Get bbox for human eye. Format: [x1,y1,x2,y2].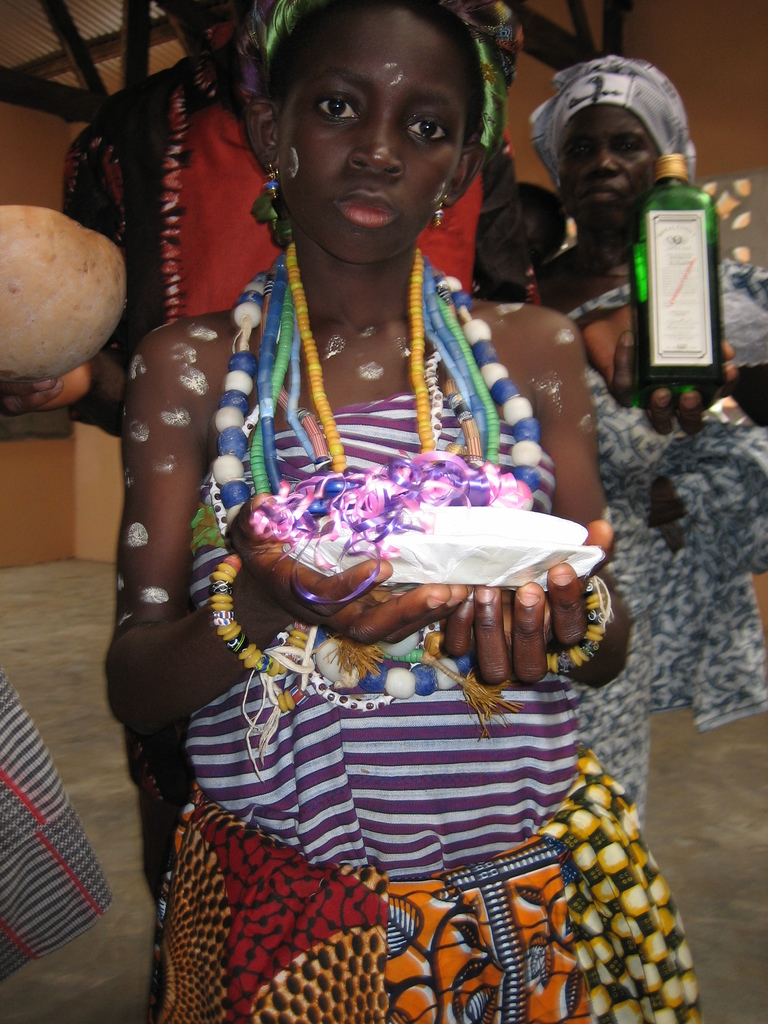
[401,111,449,144].
